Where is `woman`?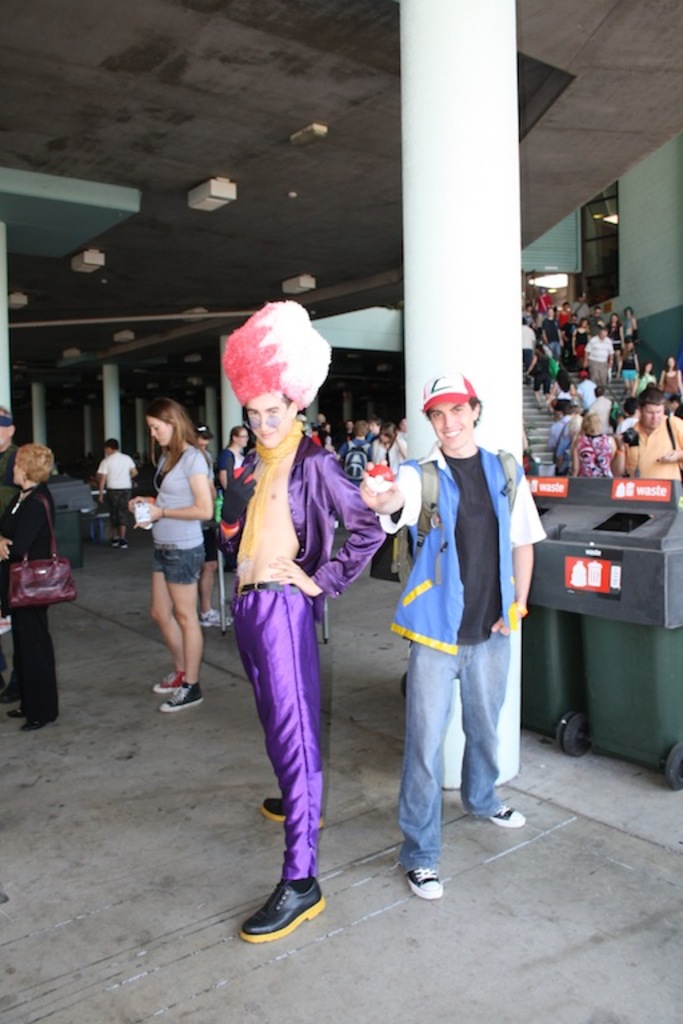
<region>608, 317, 626, 376</region>.
